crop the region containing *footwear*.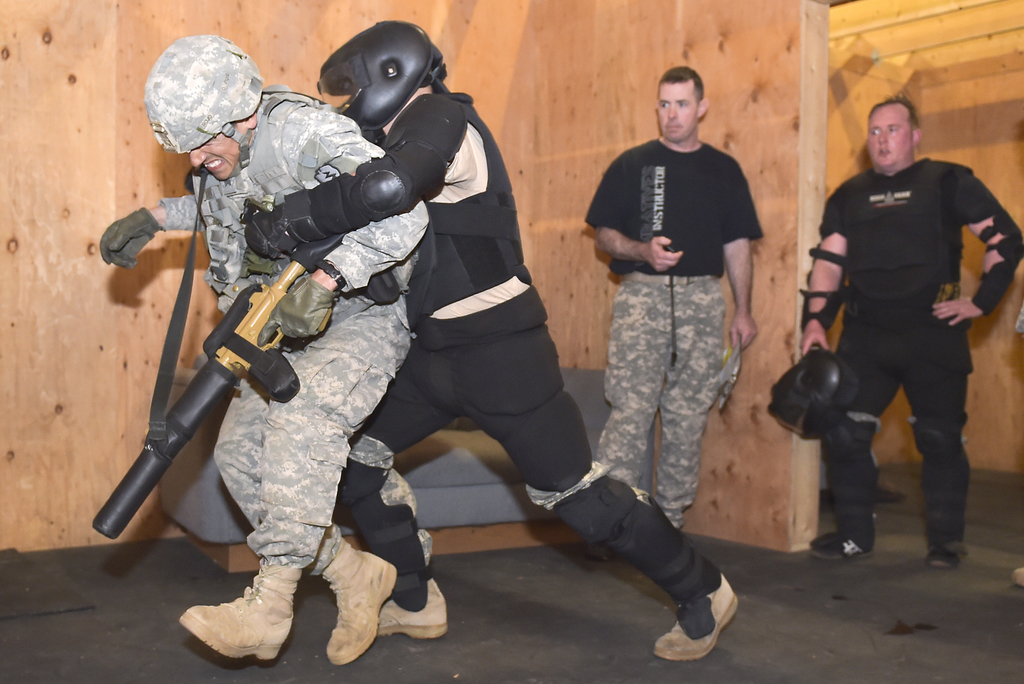
Crop region: select_region(325, 537, 396, 667).
